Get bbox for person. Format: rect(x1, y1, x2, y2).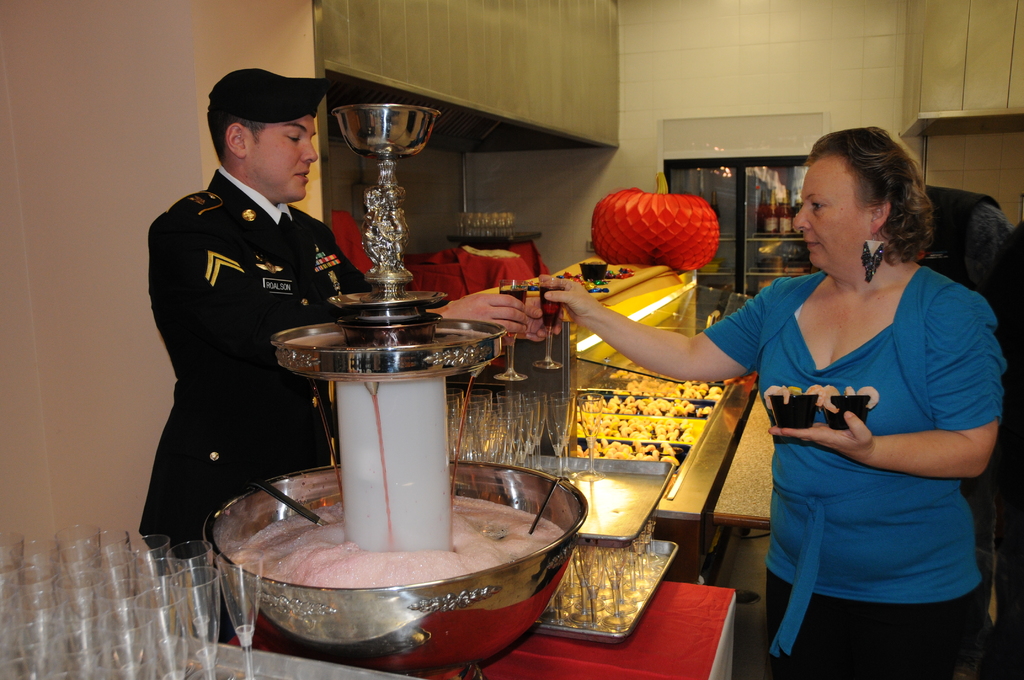
rect(644, 126, 988, 679).
